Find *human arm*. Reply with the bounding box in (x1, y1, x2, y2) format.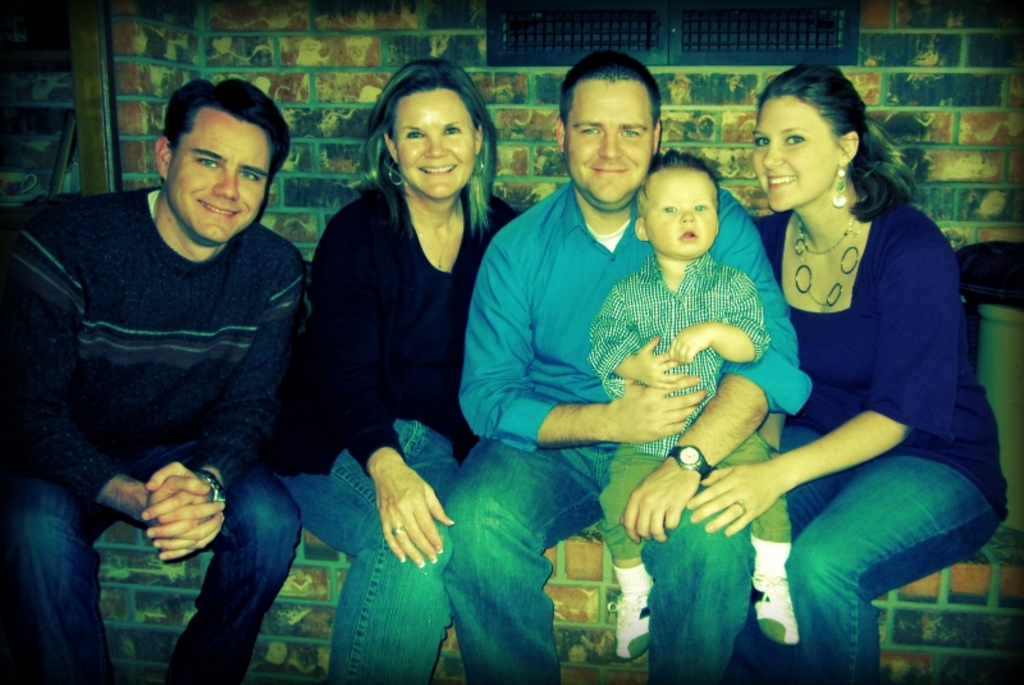
(461, 245, 705, 455).
